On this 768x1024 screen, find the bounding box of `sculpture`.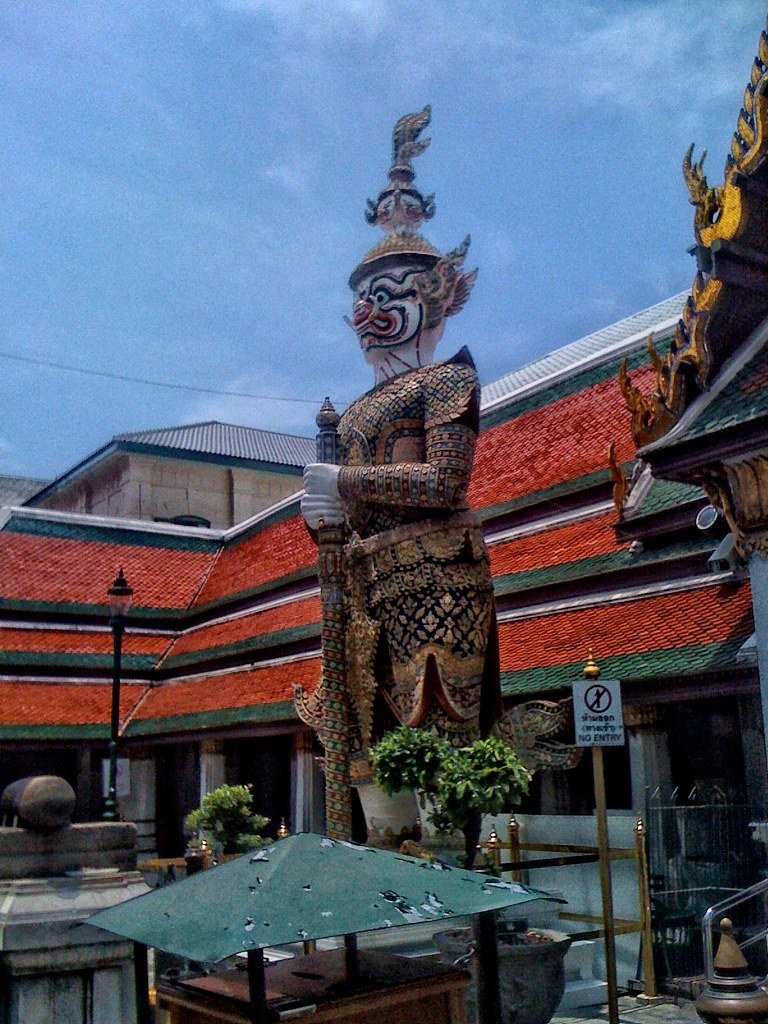
Bounding box: [x1=322, y1=75, x2=507, y2=768].
